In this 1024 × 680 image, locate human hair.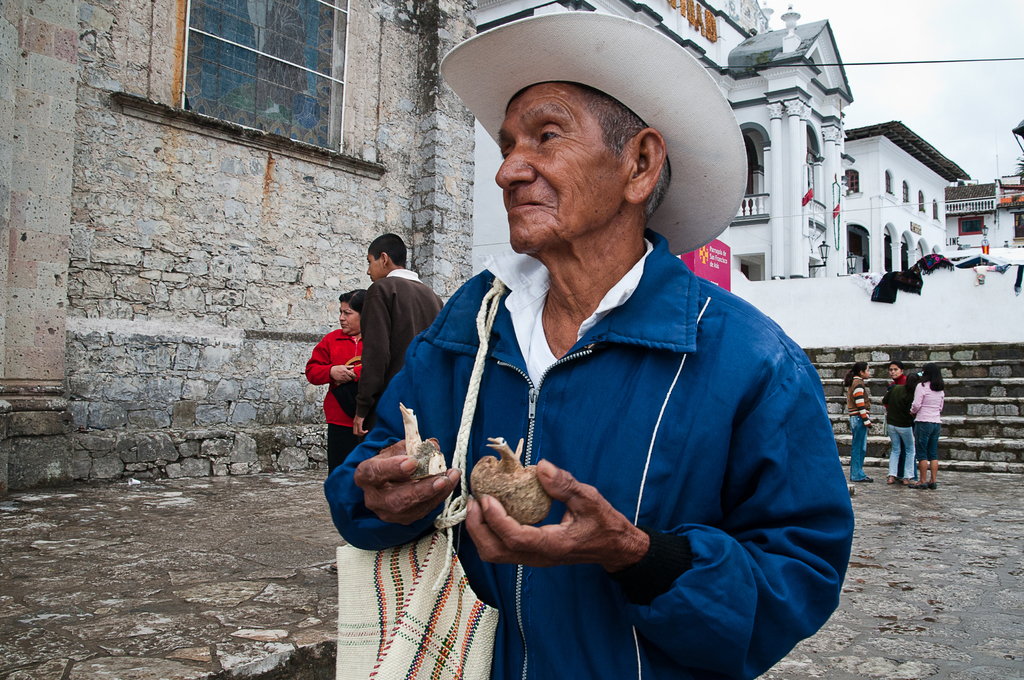
Bounding box: pyautogui.locateOnScreen(335, 286, 367, 313).
